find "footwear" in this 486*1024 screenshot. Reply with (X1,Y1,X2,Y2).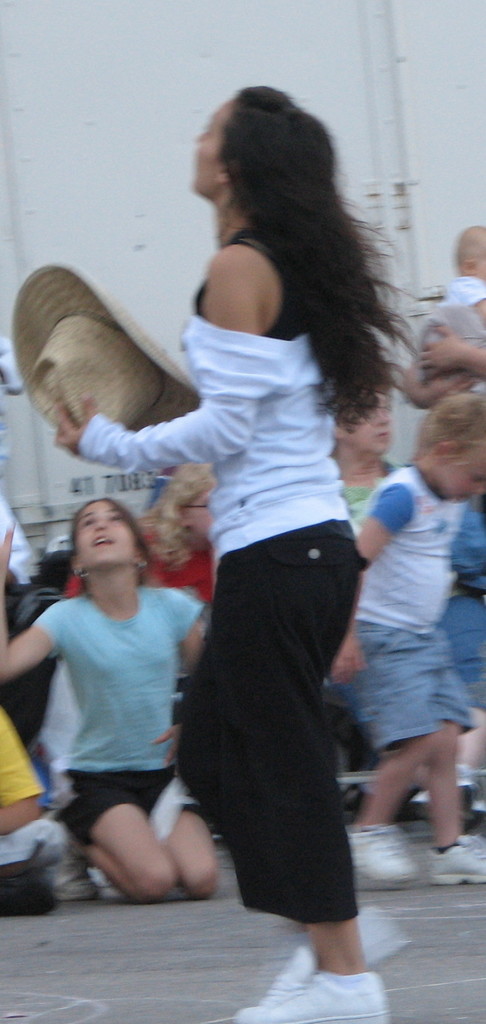
(430,840,485,889).
